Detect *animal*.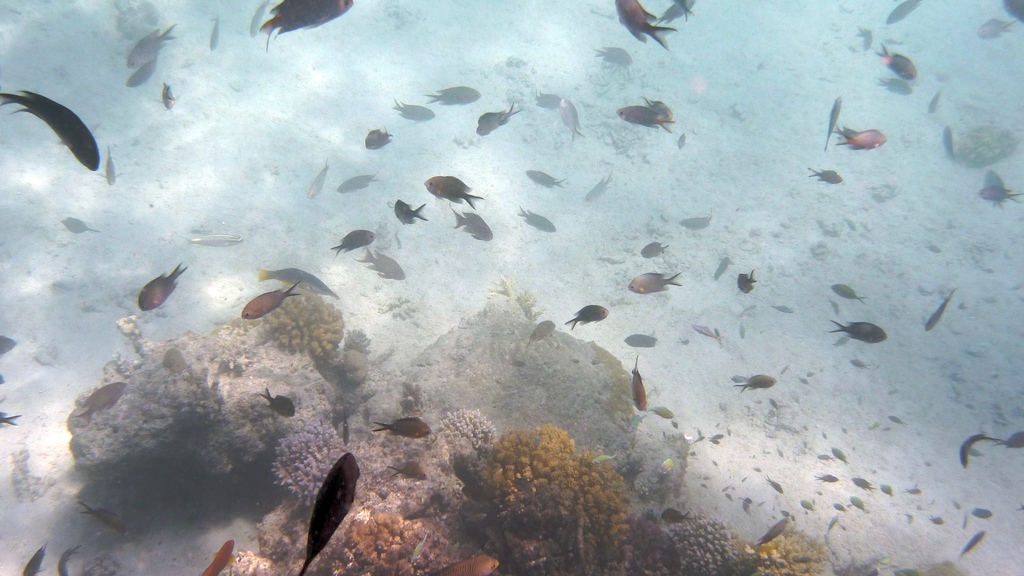
Detected at pyautogui.locateOnScreen(627, 269, 684, 294).
